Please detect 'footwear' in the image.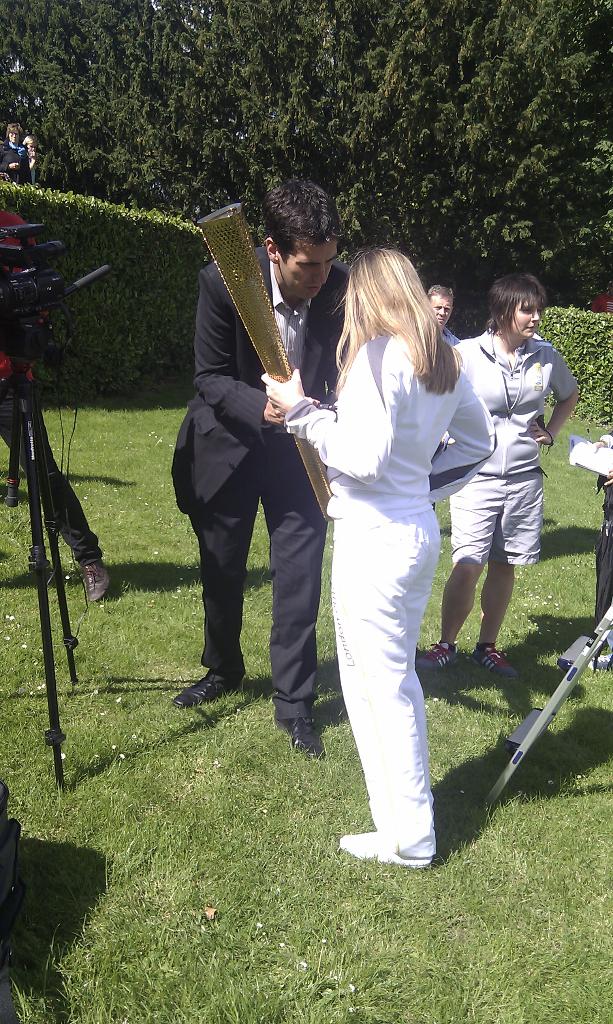
bbox=[471, 641, 518, 683].
